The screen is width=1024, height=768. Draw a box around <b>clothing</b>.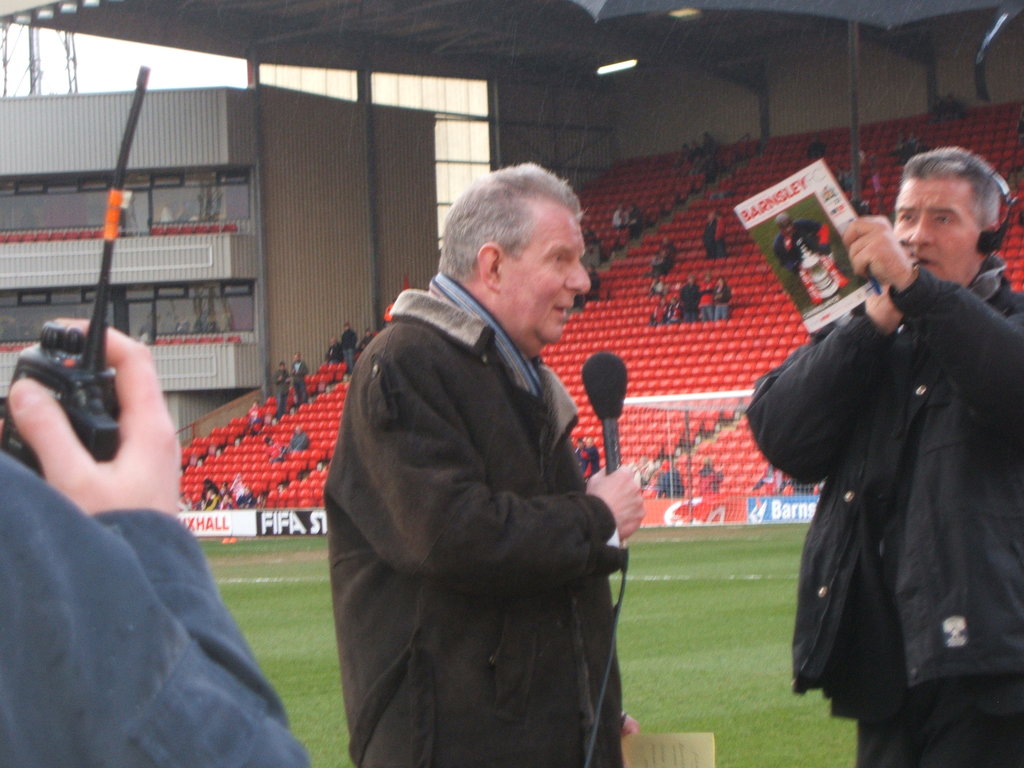
(left=709, top=280, right=734, bottom=314).
